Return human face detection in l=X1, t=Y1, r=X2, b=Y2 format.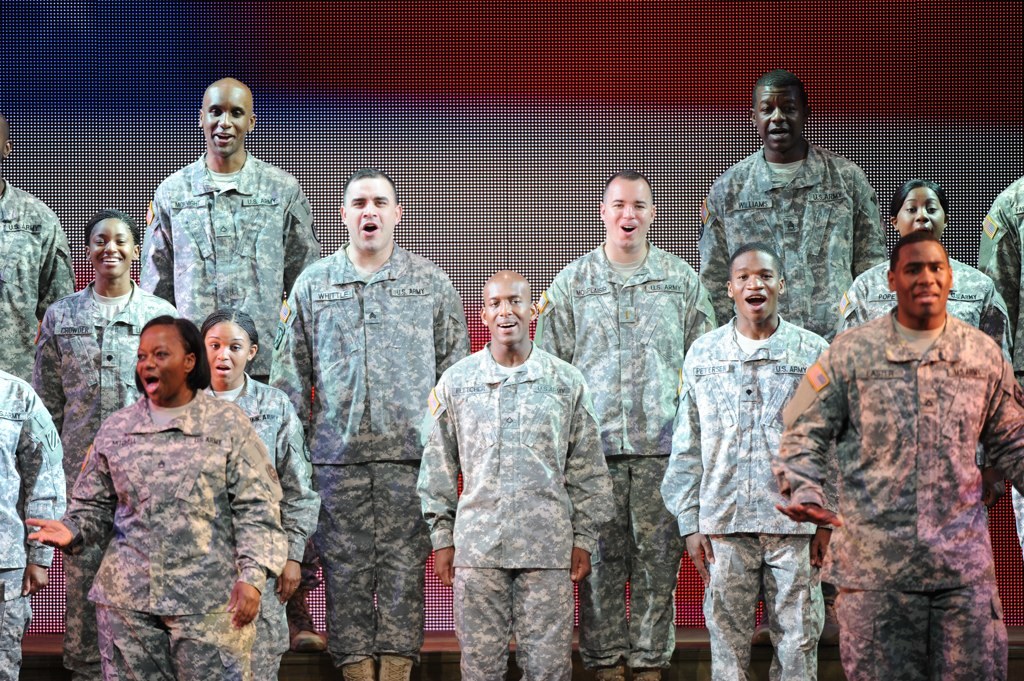
l=91, t=216, r=136, b=279.
